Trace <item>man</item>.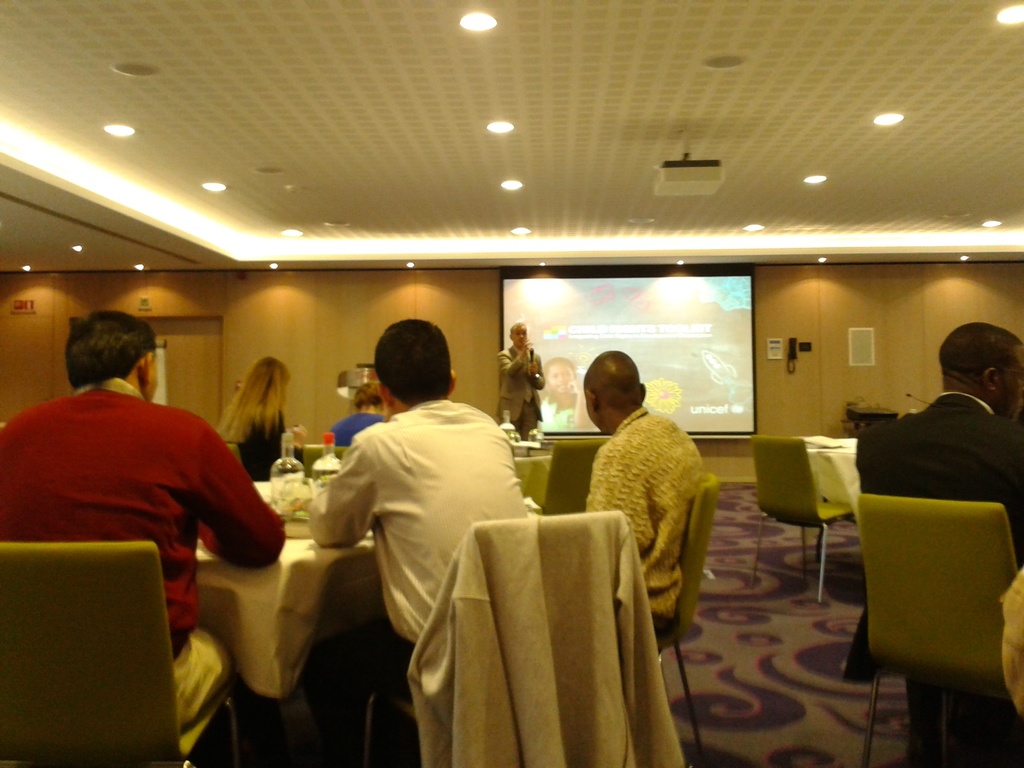
Traced to <region>0, 307, 285, 767</region>.
